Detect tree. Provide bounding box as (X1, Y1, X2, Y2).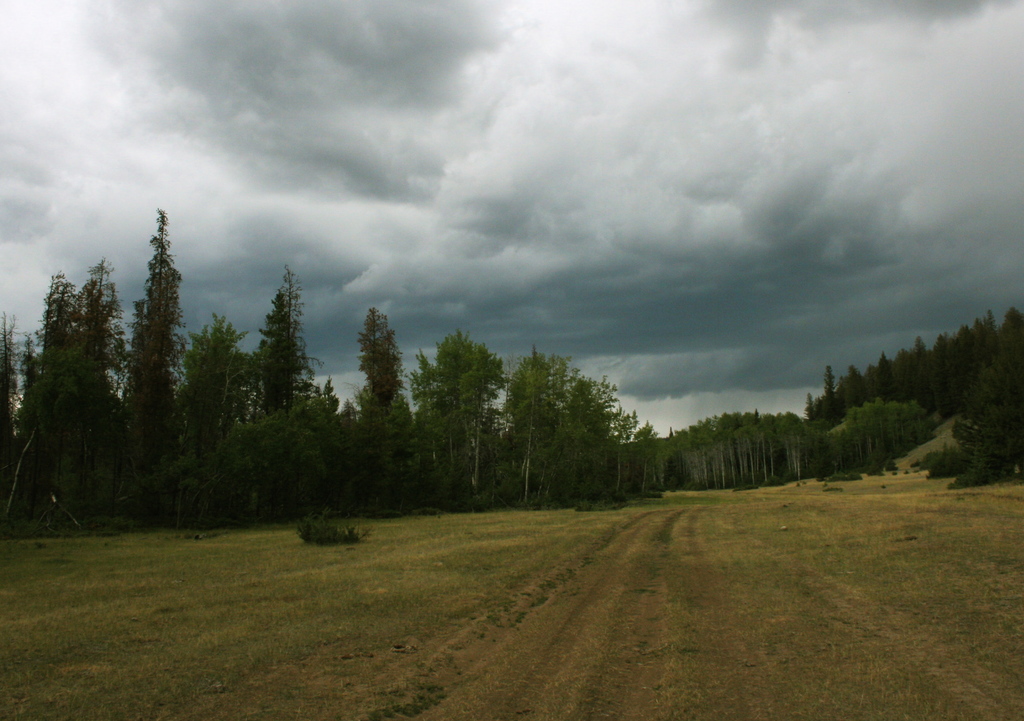
(330, 392, 423, 514).
